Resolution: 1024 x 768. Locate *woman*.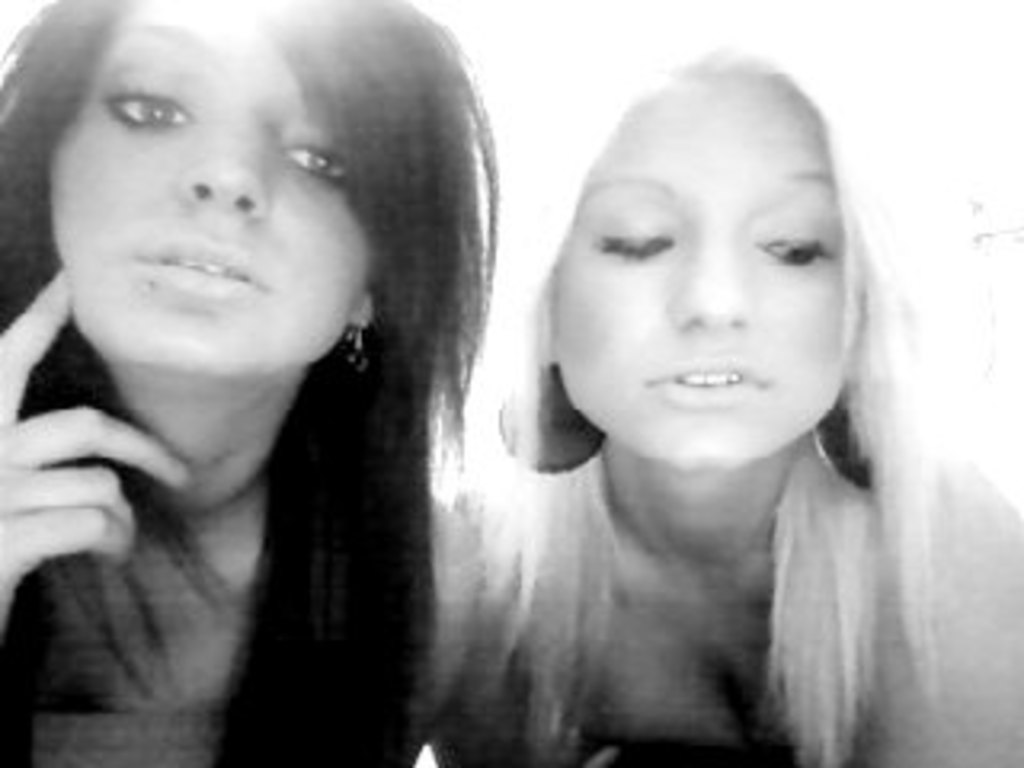
box=[422, 32, 1021, 758].
